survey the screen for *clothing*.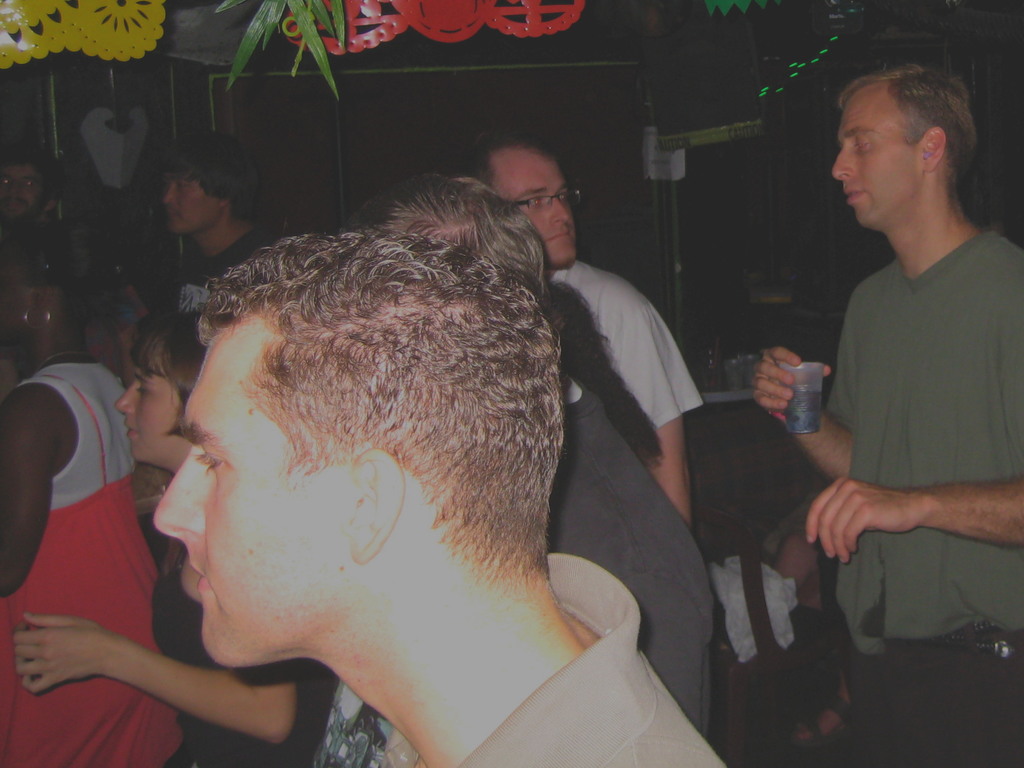
Survey found: bbox(552, 256, 708, 421).
